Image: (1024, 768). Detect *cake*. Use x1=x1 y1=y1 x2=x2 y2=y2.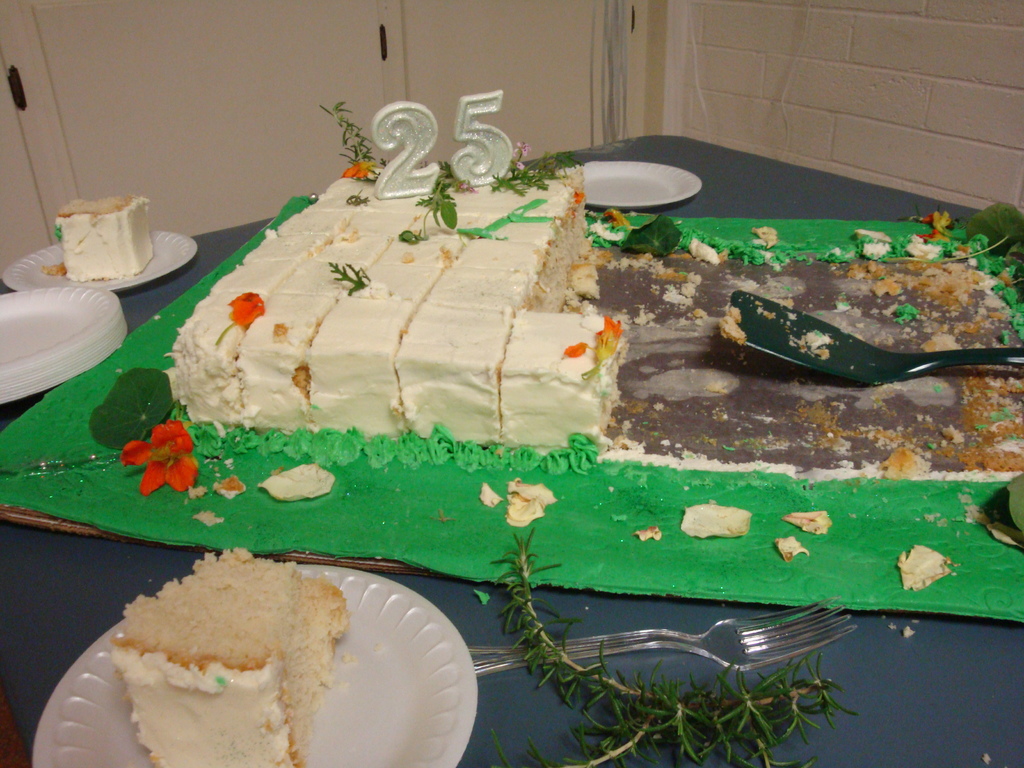
x1=54 y1=197 x2=149 y2=278.
